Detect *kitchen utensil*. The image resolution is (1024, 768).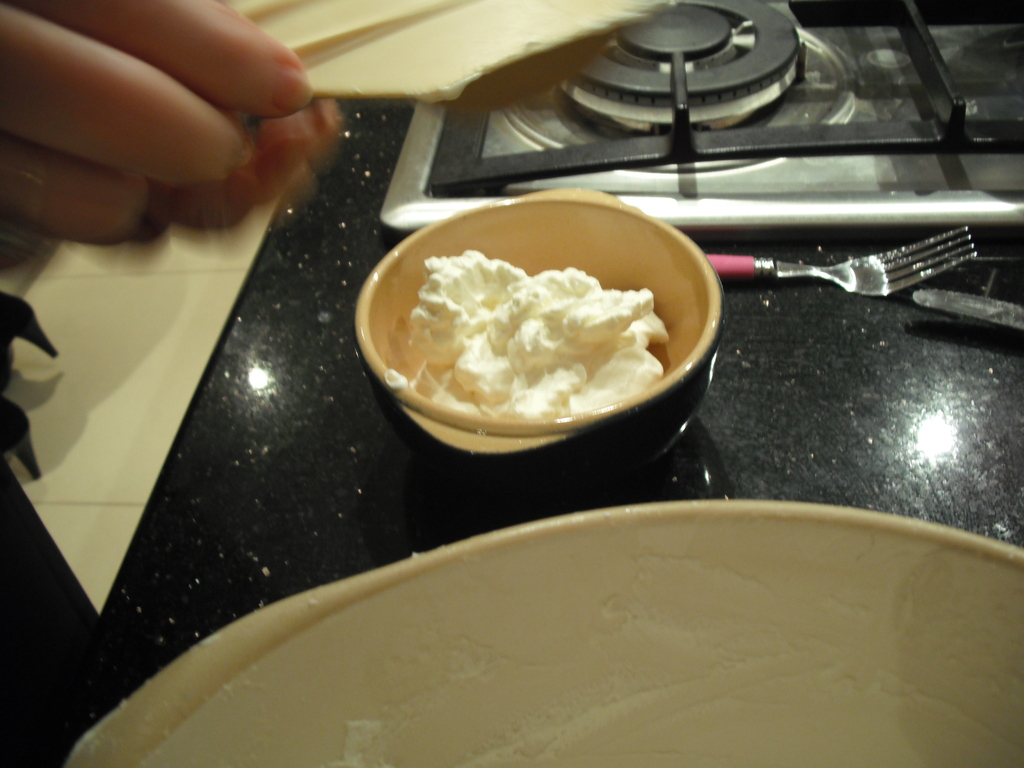
x1=710 y1=223 x2=982 y2=298.
